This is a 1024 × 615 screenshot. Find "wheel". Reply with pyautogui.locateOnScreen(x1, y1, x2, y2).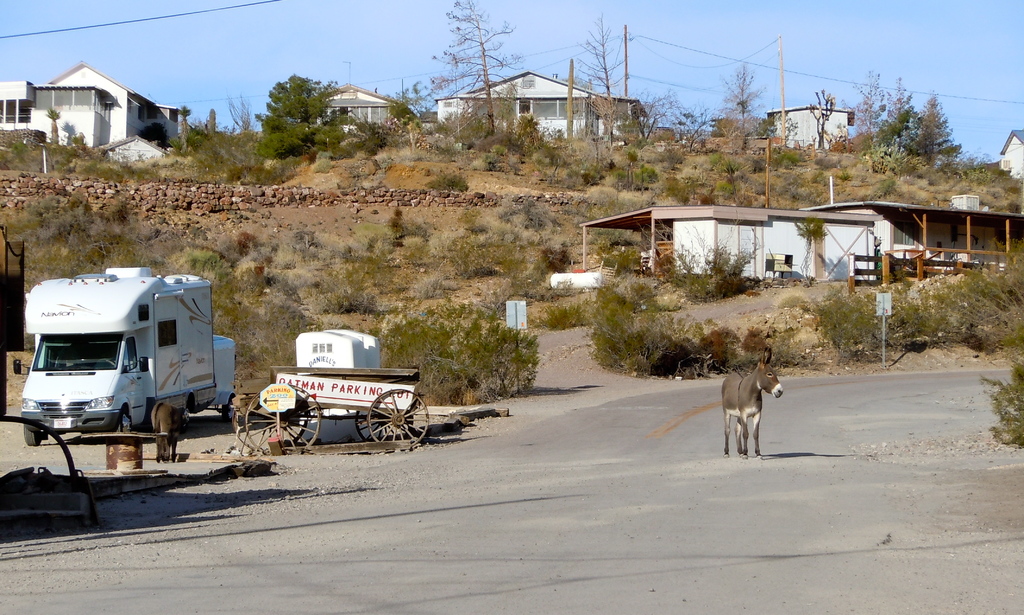
pyautogui.locateOnScreen(367, 386, 425, 450).
